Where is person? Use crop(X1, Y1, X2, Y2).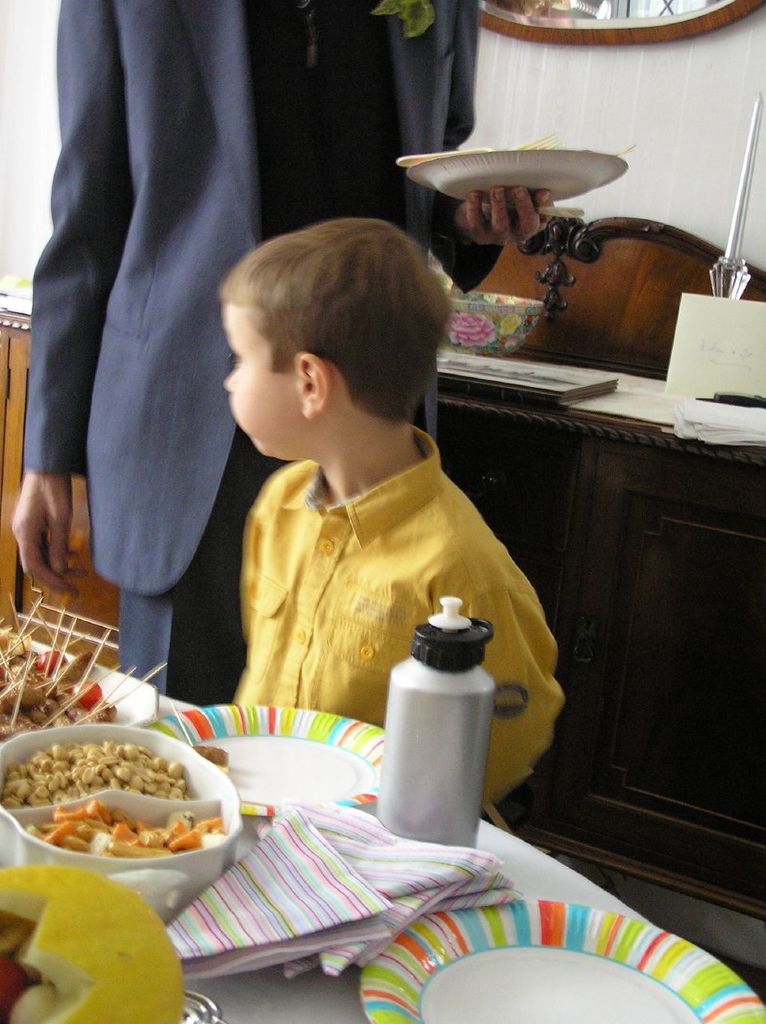
crop(6, 0, 553, 709).
